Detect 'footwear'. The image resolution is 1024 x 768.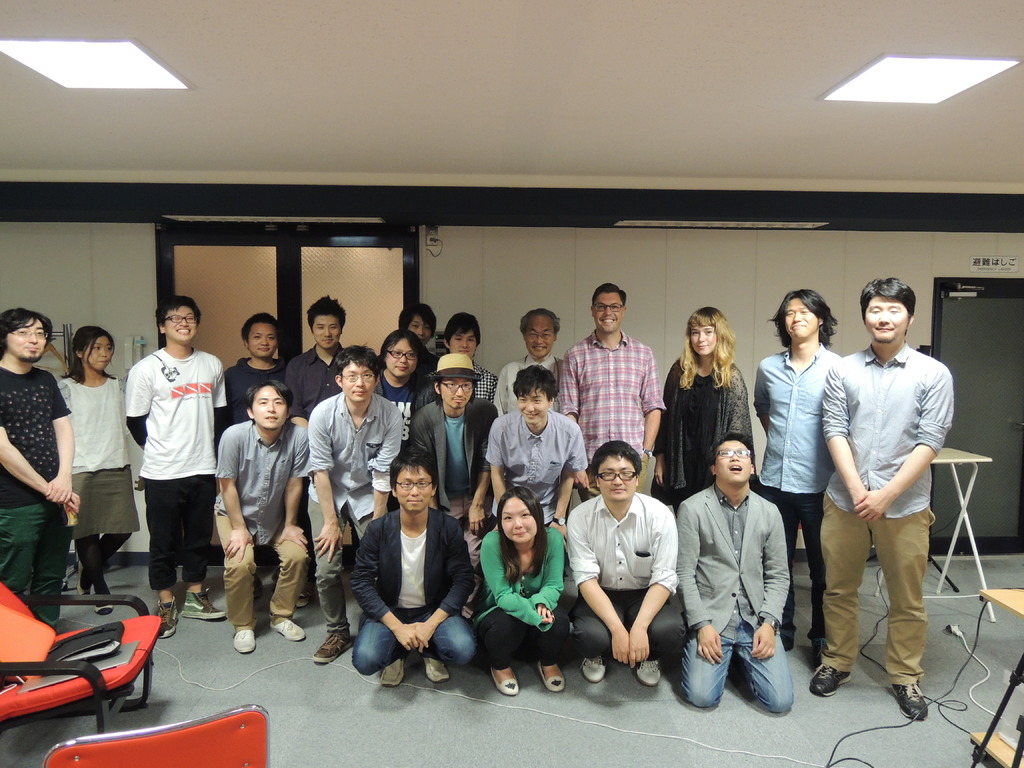
488 660 520 694.
